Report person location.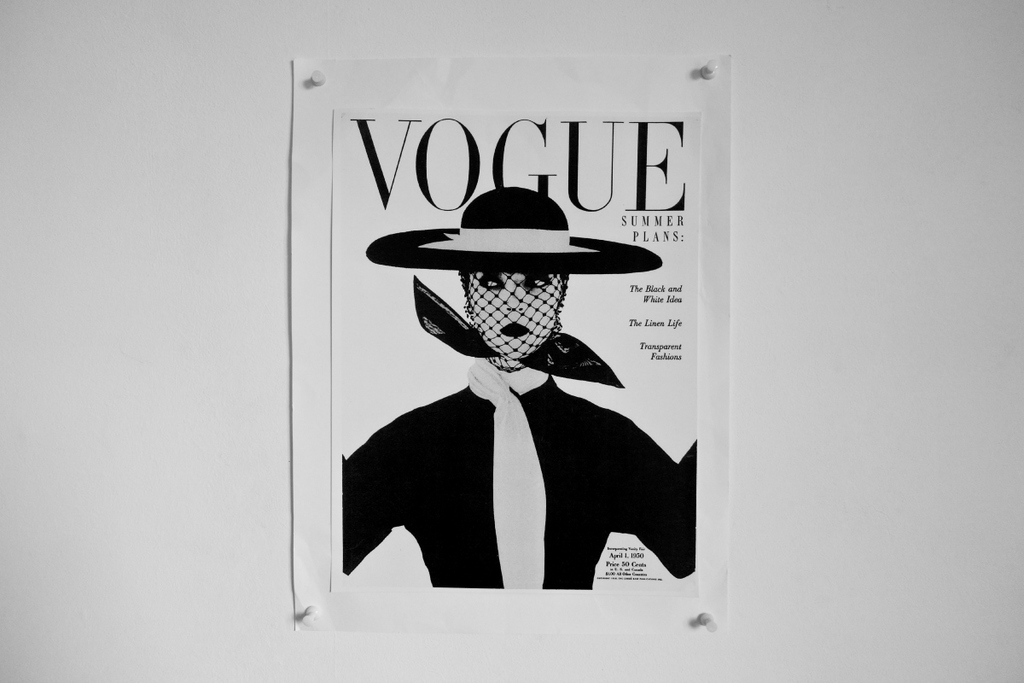
Report: (343,183,696,590).
